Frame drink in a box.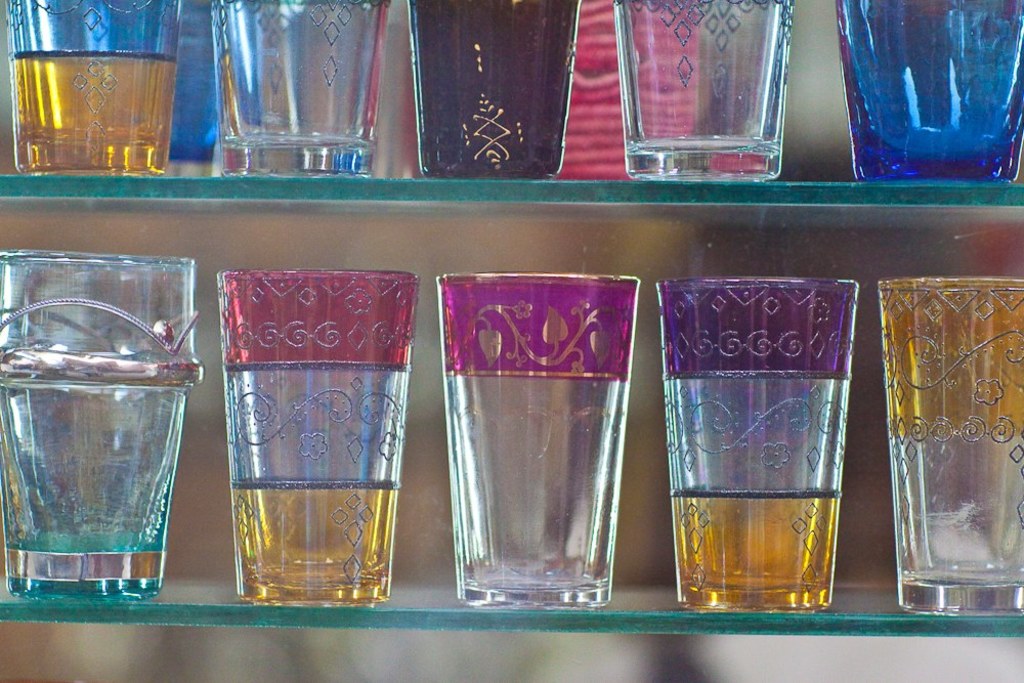
rect(5, 2, 176, 176).
